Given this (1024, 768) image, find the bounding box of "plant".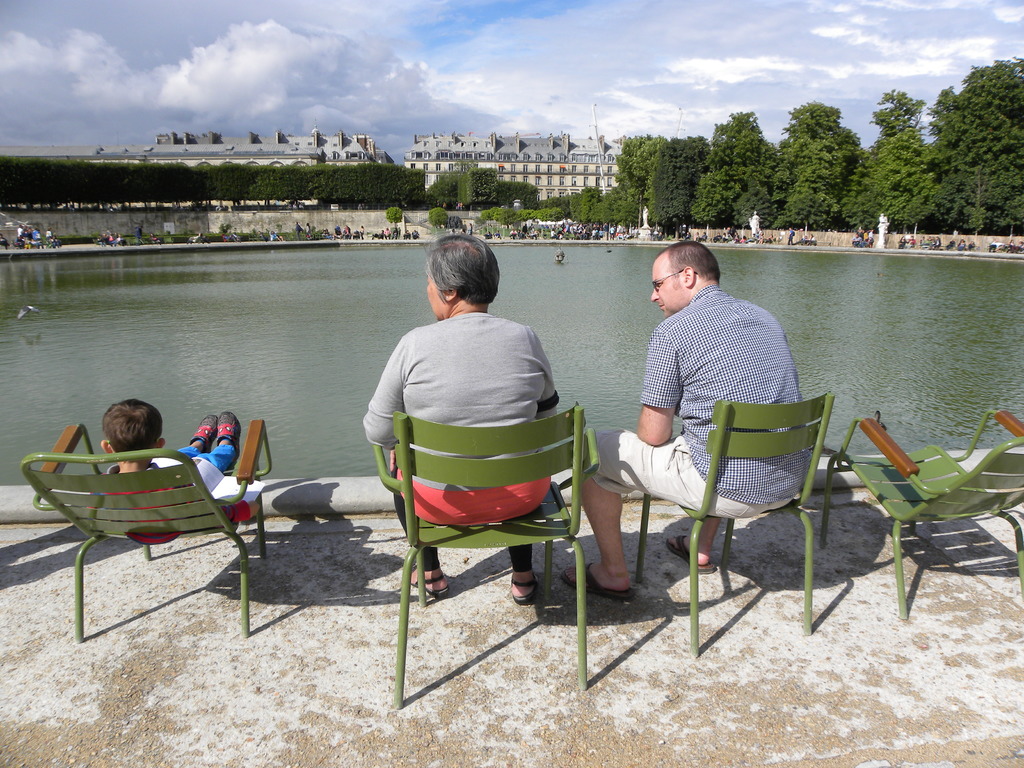
x1=221 y1=222 x2=230 y2=237.
